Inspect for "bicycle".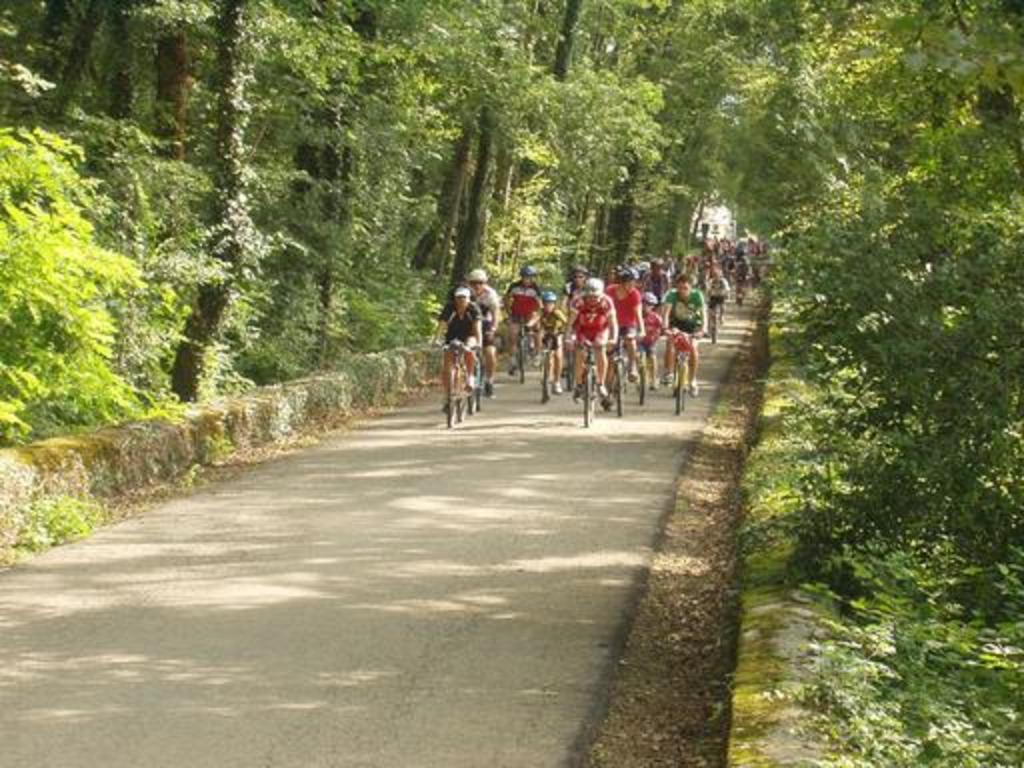
Inspection: {"left": 584, "top": 336, "right": 610, "bottom": 422}.
